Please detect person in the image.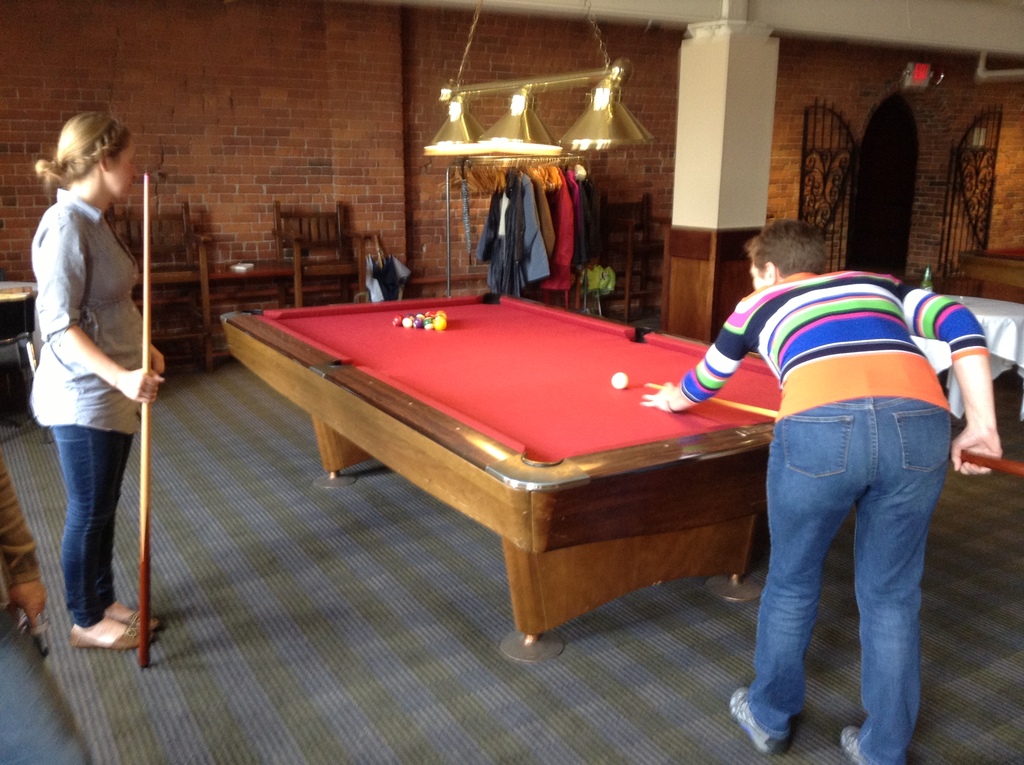
left=641, top=216, right=1005, bottom=764.
